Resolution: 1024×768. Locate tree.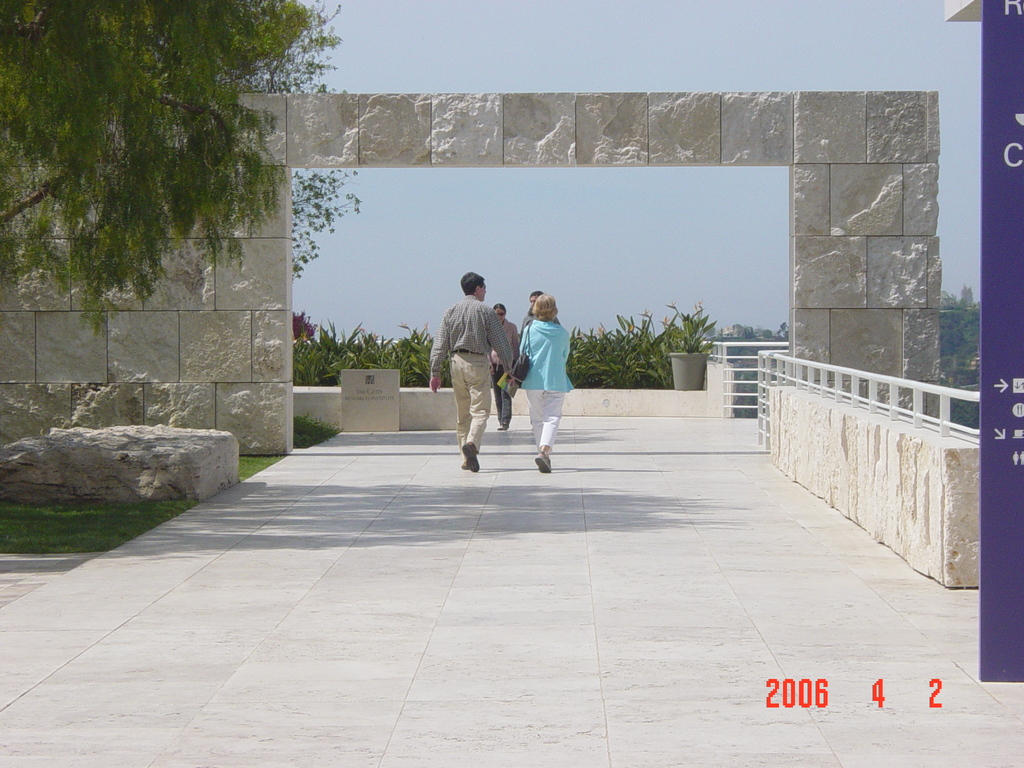
Rect(760, 326, 774, 342).
